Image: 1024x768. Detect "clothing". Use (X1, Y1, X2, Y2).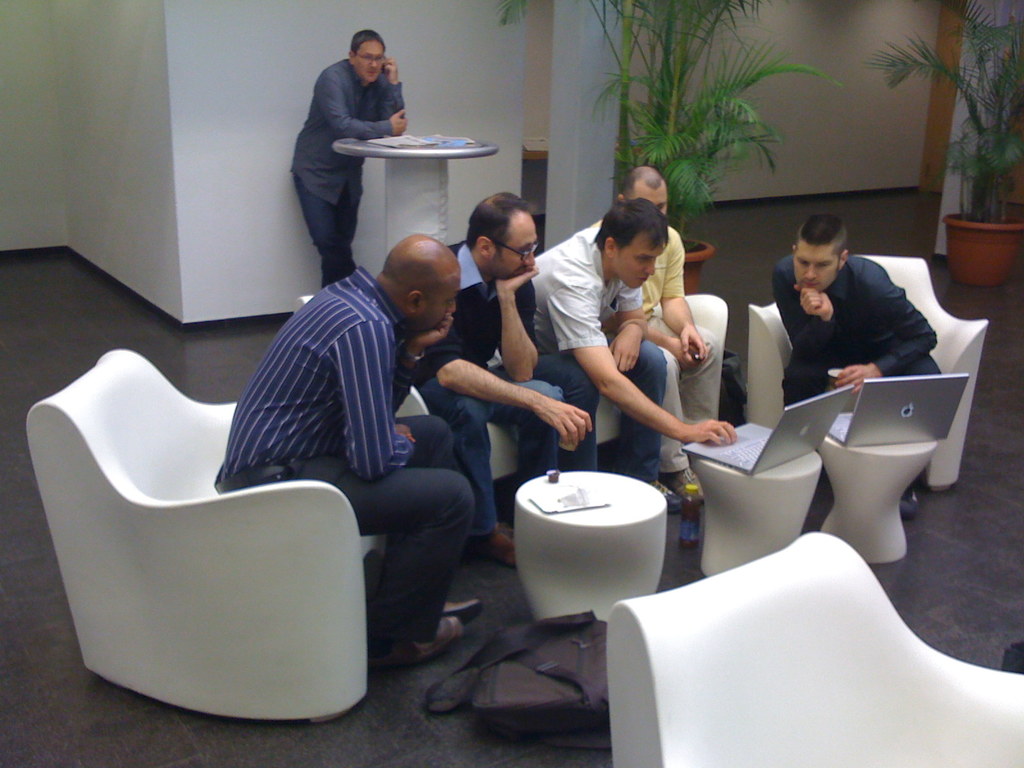
(530, 223, 641, 353).
